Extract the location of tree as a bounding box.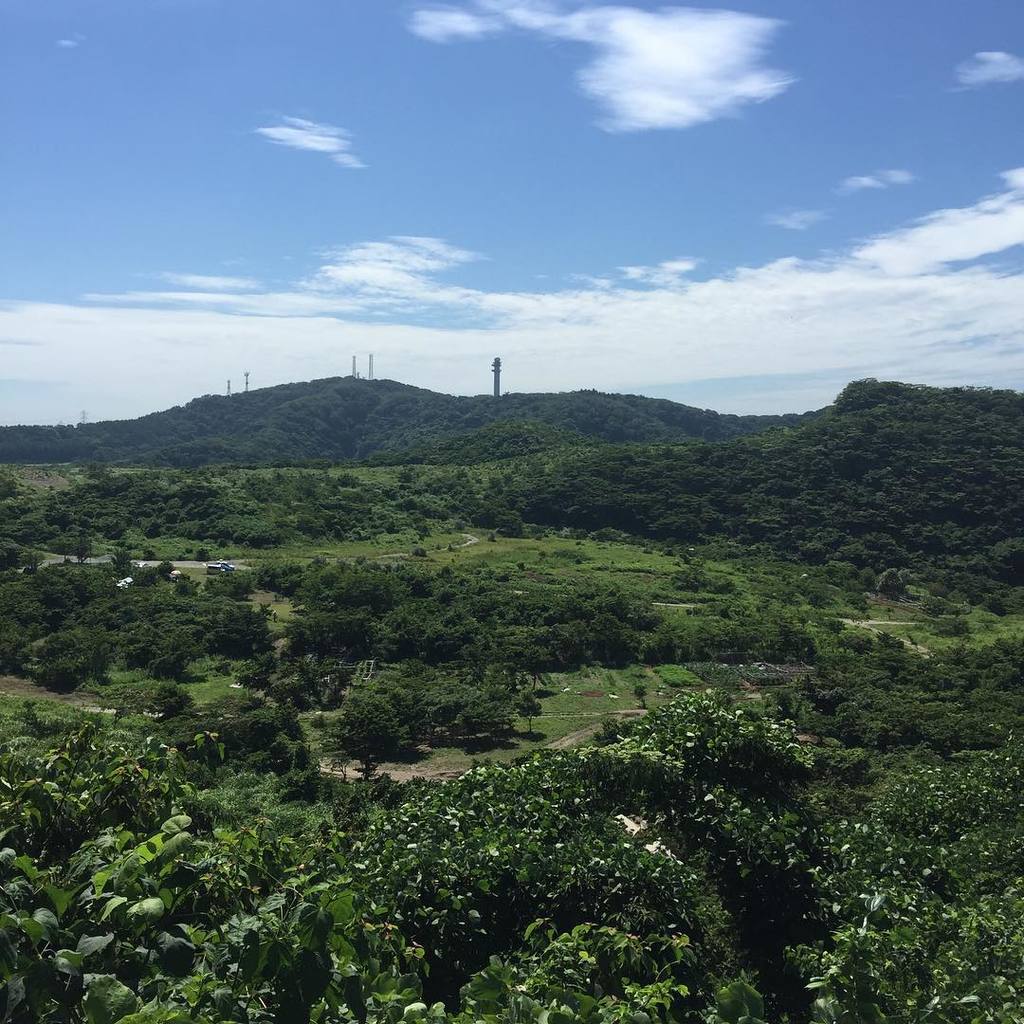
{"left": 125, "top": 581, "right": 182, "bottom": 639}.
